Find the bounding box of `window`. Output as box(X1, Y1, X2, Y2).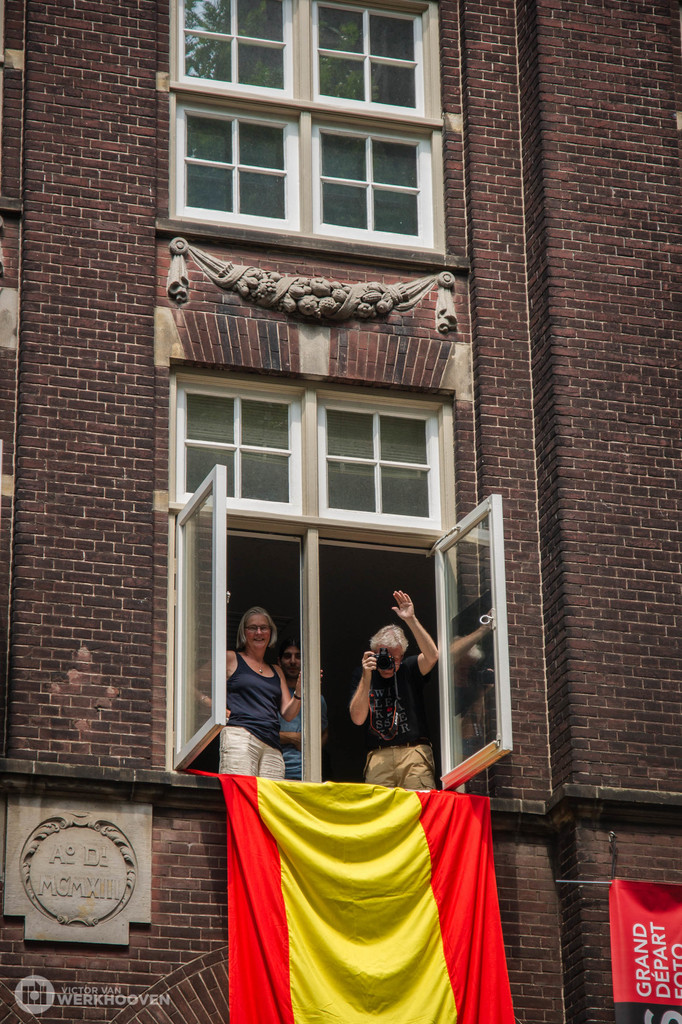
box(166, 470, 514, 778).
